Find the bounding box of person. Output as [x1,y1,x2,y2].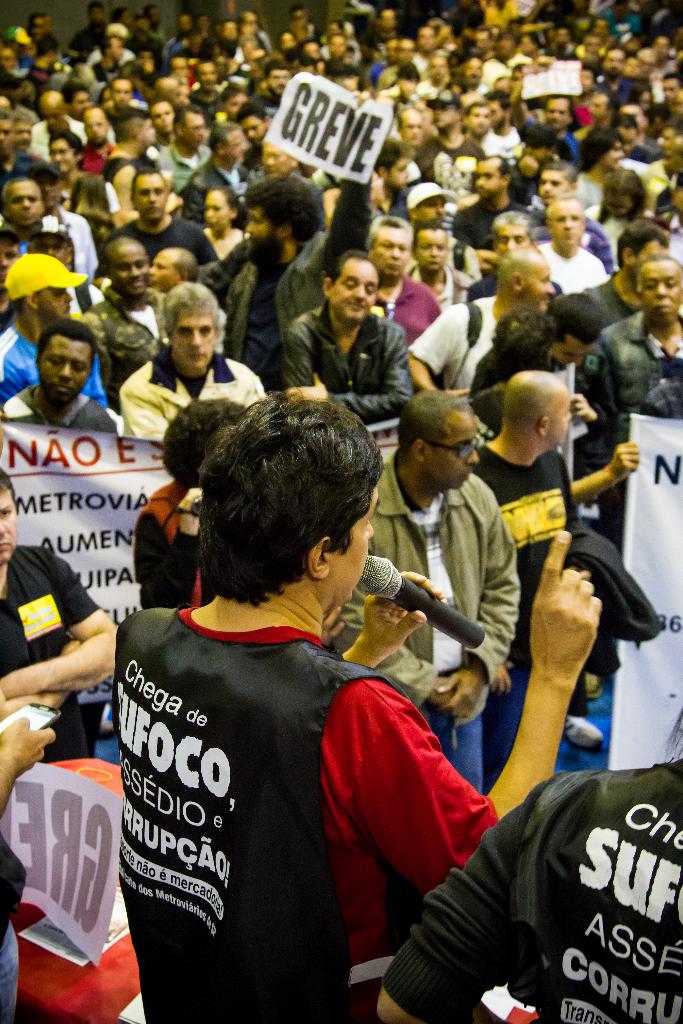
[0,259,92,393].
